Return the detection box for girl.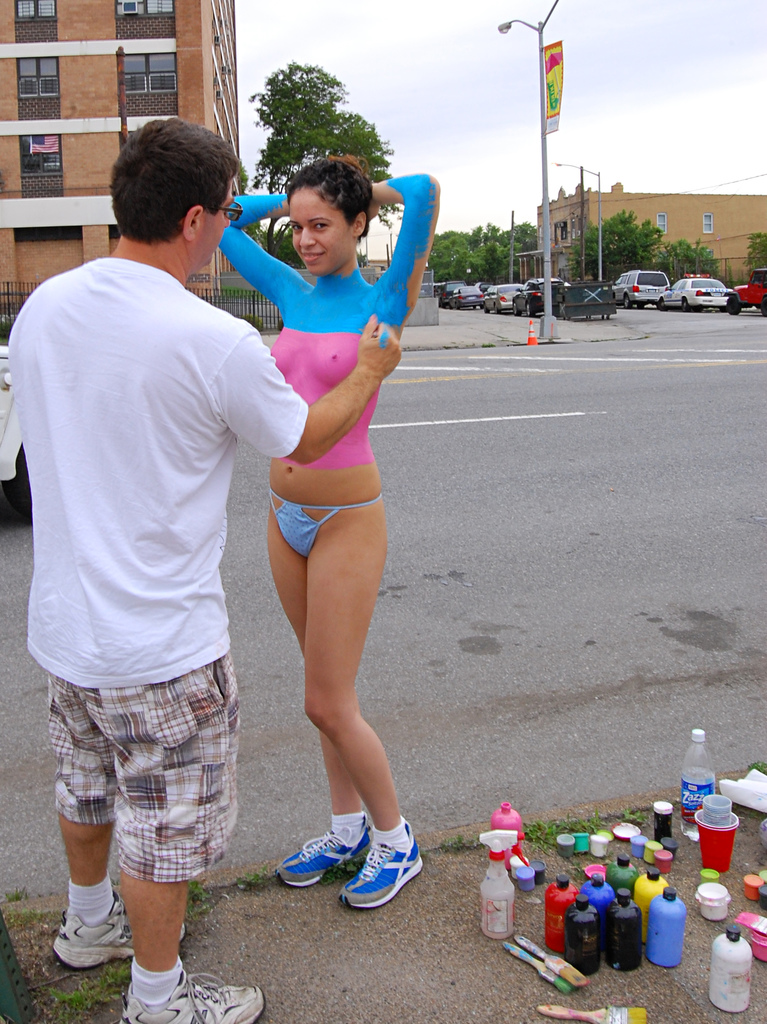
locate(216, 157, 441, 911).
